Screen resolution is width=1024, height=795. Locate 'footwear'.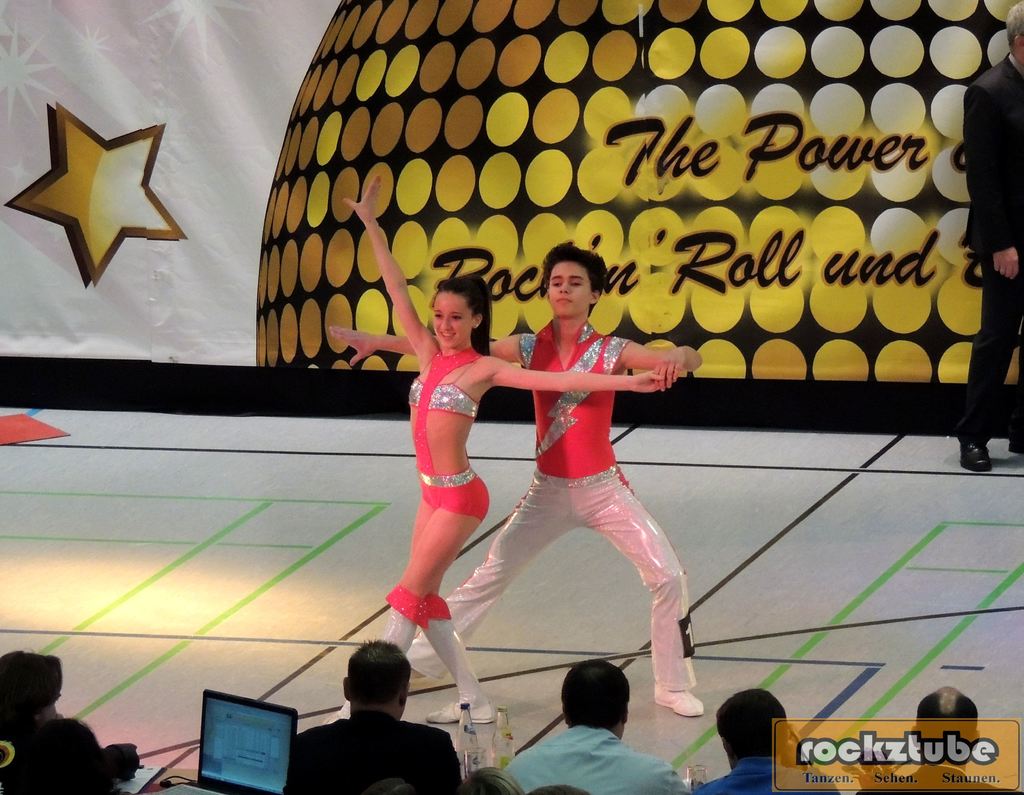
x1=422, y1=693, x2=498, y2=727.
